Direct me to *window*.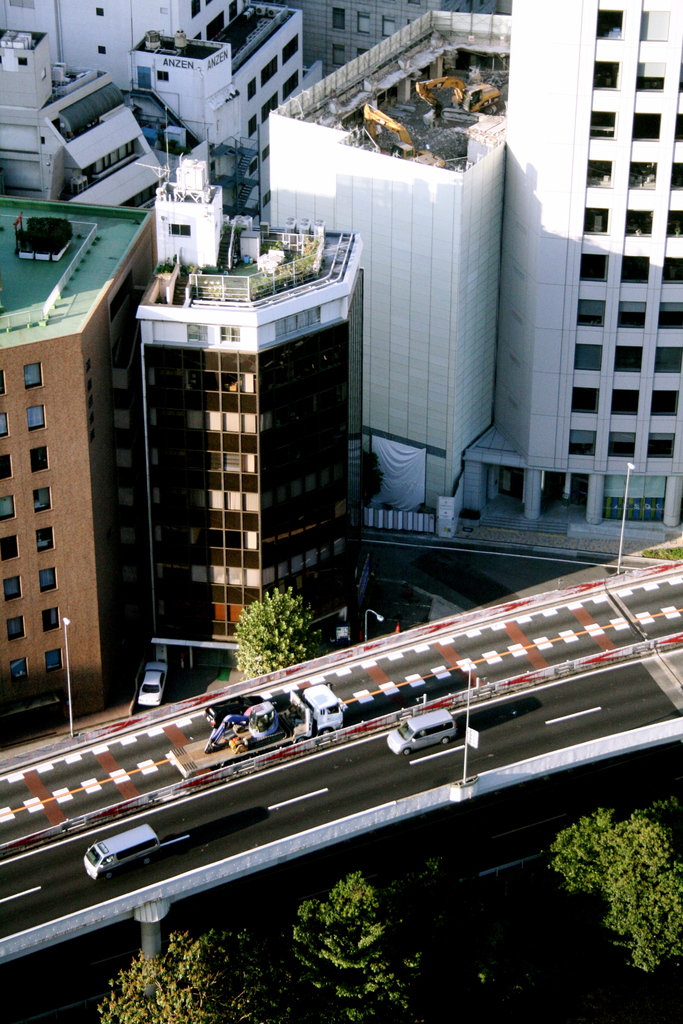
Direction: 572:384:597:415.
